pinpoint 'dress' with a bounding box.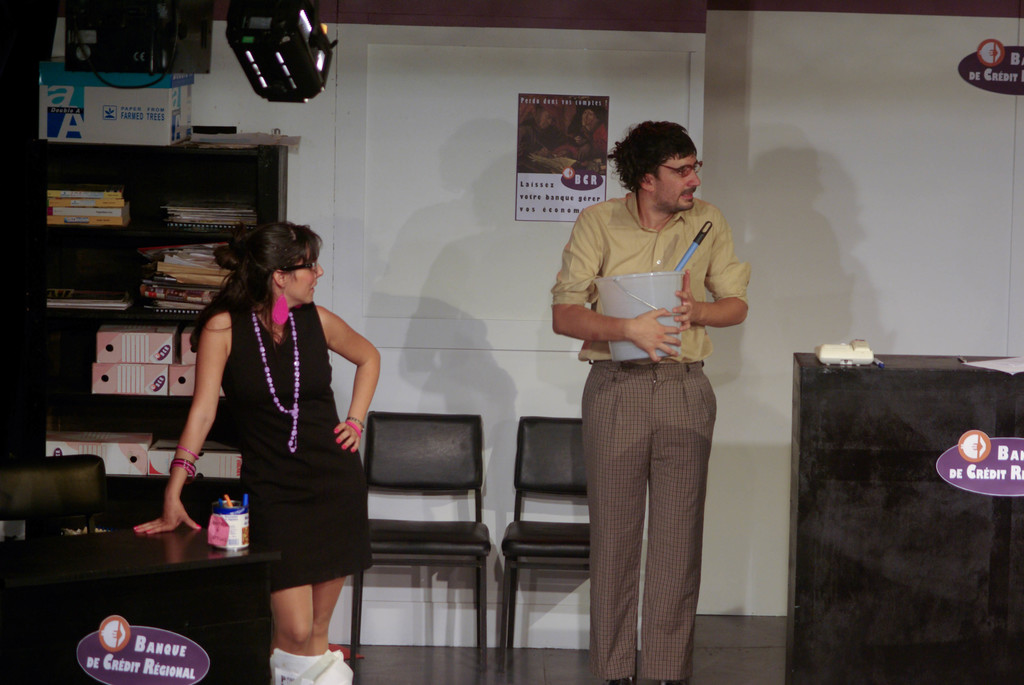
BBox(219, 302, 358, 594).
